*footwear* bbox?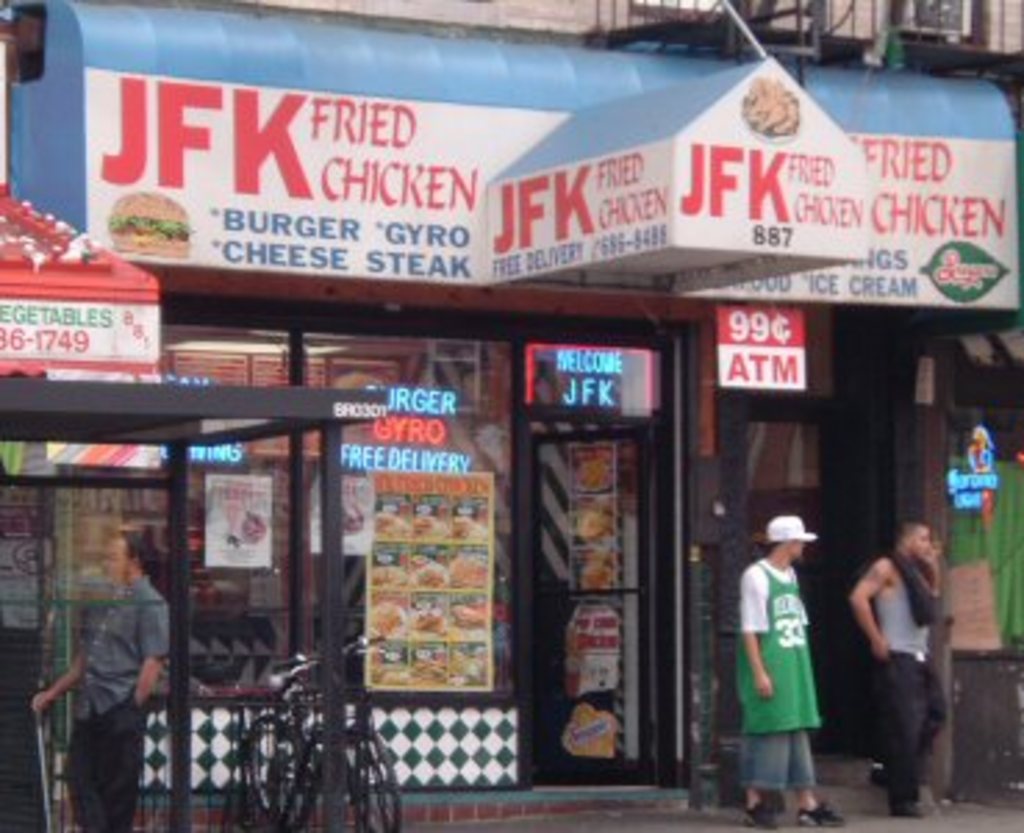
(x1=741, y1=808, x2=780, y2=830)
